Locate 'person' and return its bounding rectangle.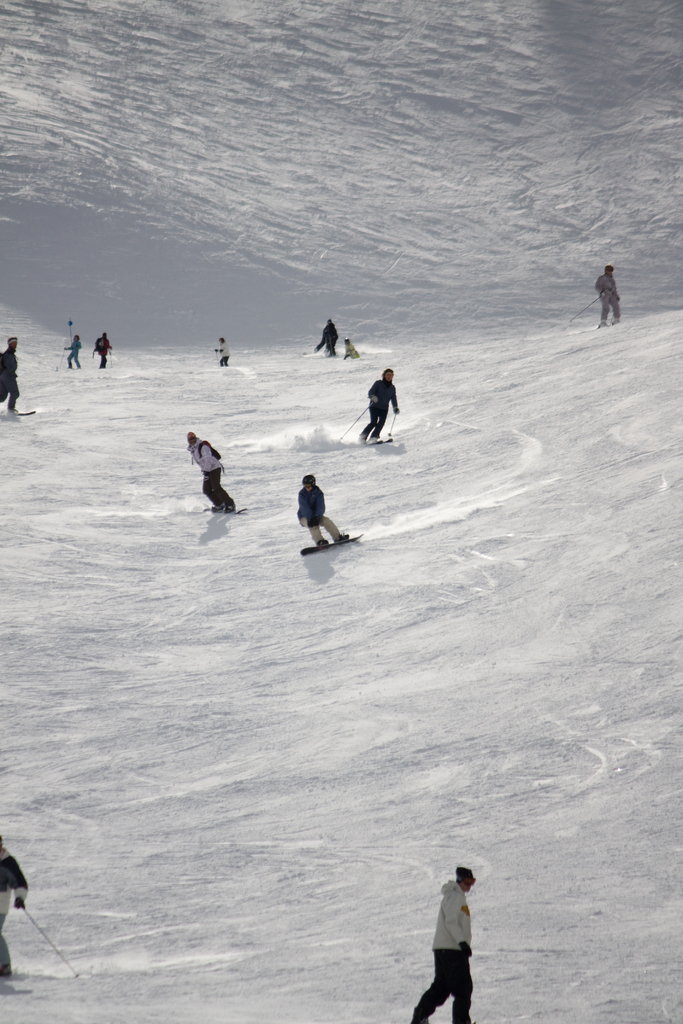
region(296, 483, 350, 546).
